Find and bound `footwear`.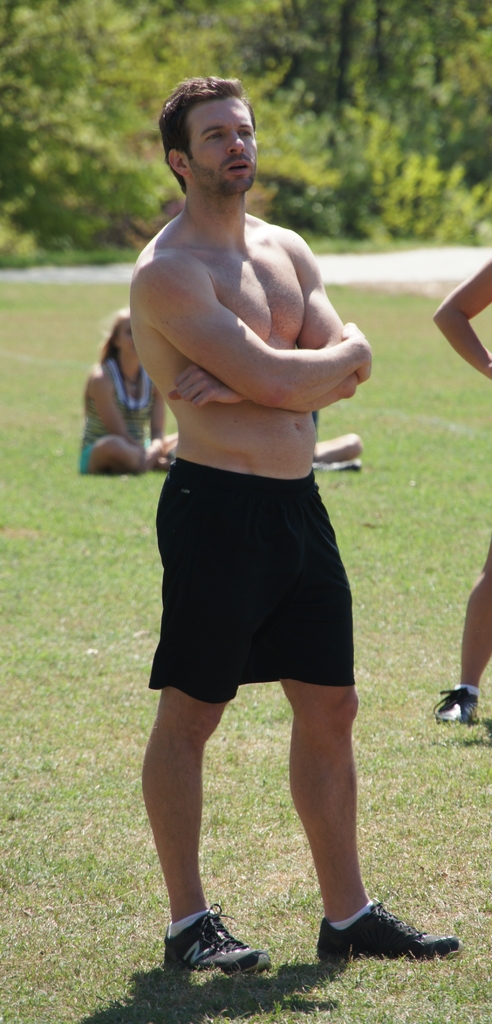
Bound: 165:916:255:973.
